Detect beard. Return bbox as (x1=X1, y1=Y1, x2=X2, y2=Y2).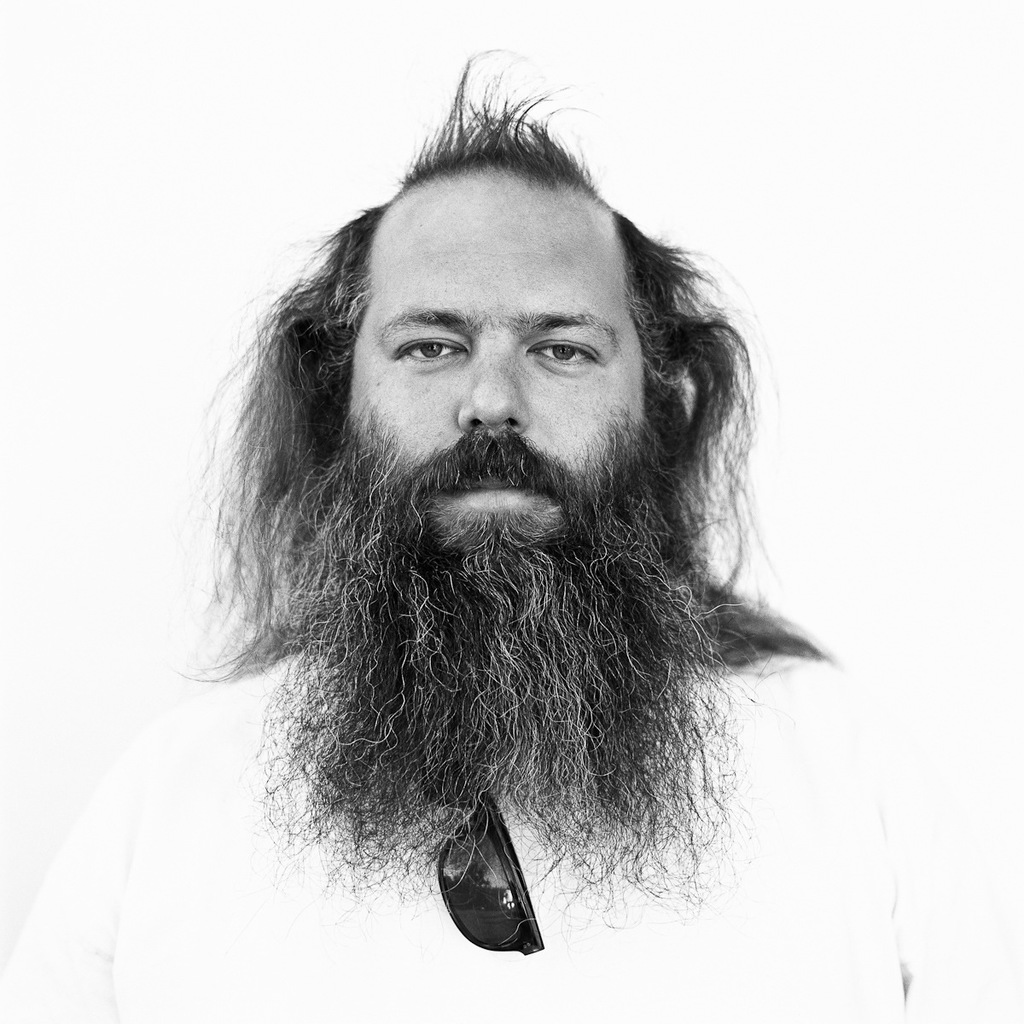
(x1=230, y1=410, x2=752, y2=935).
